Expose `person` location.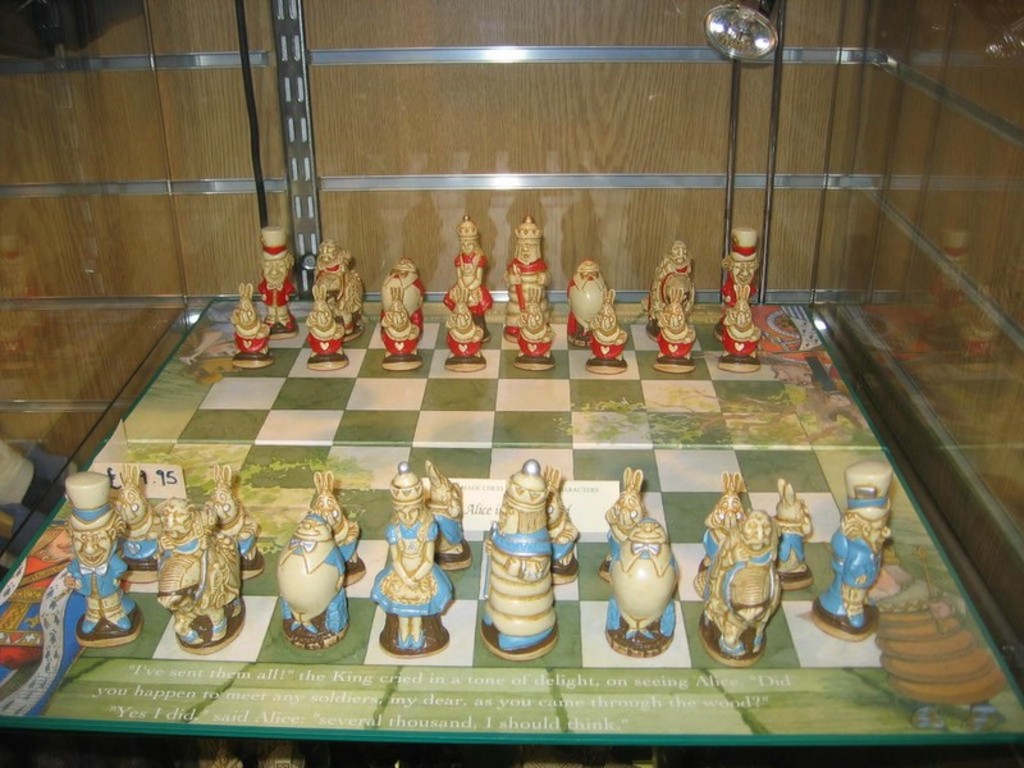
Exposed at [left=817, top=461, right=897, bottom=628].
